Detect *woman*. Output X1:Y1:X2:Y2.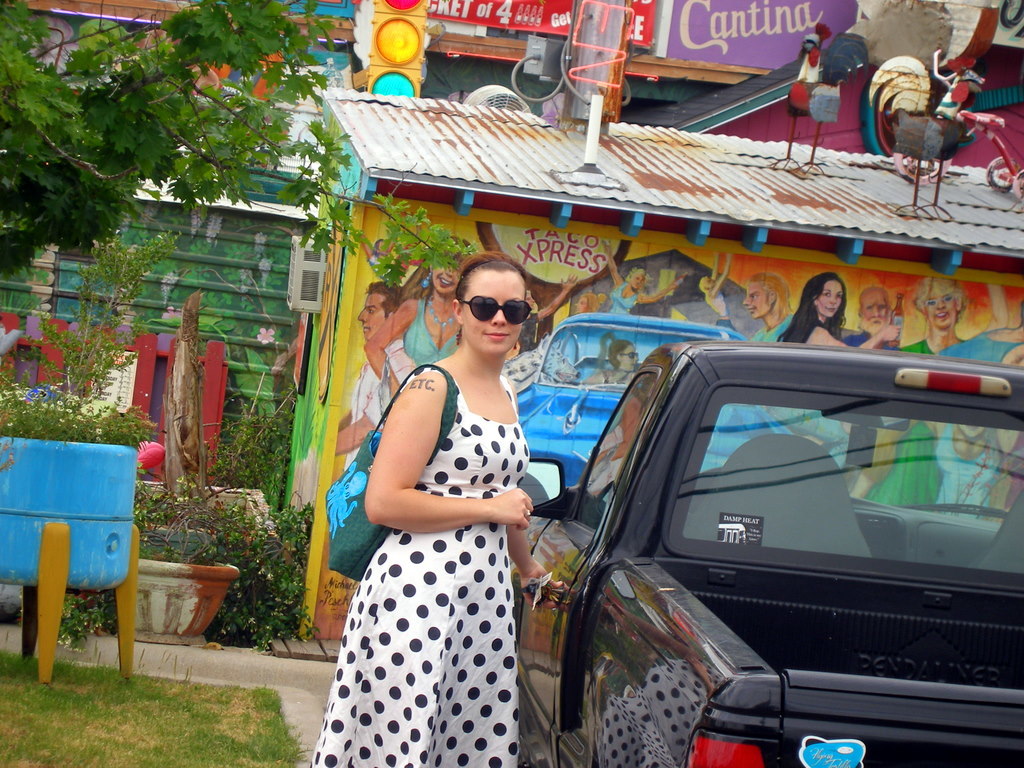
862:276:973:511.
